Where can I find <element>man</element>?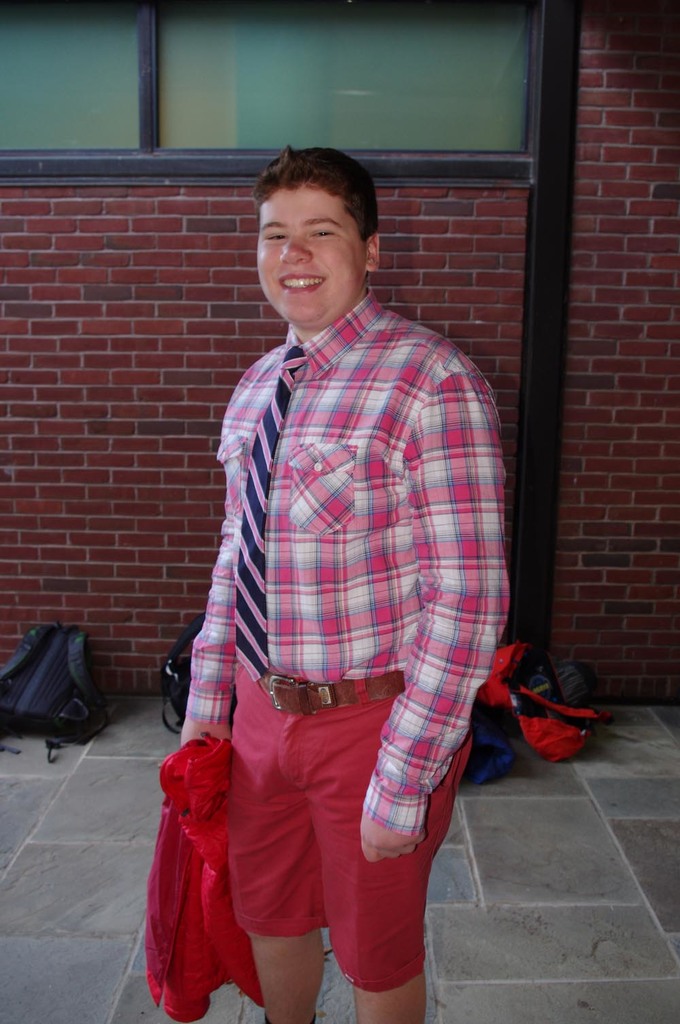
You can find it at pyautogui.locateOnScreen(172, 139, 517, 1023).
